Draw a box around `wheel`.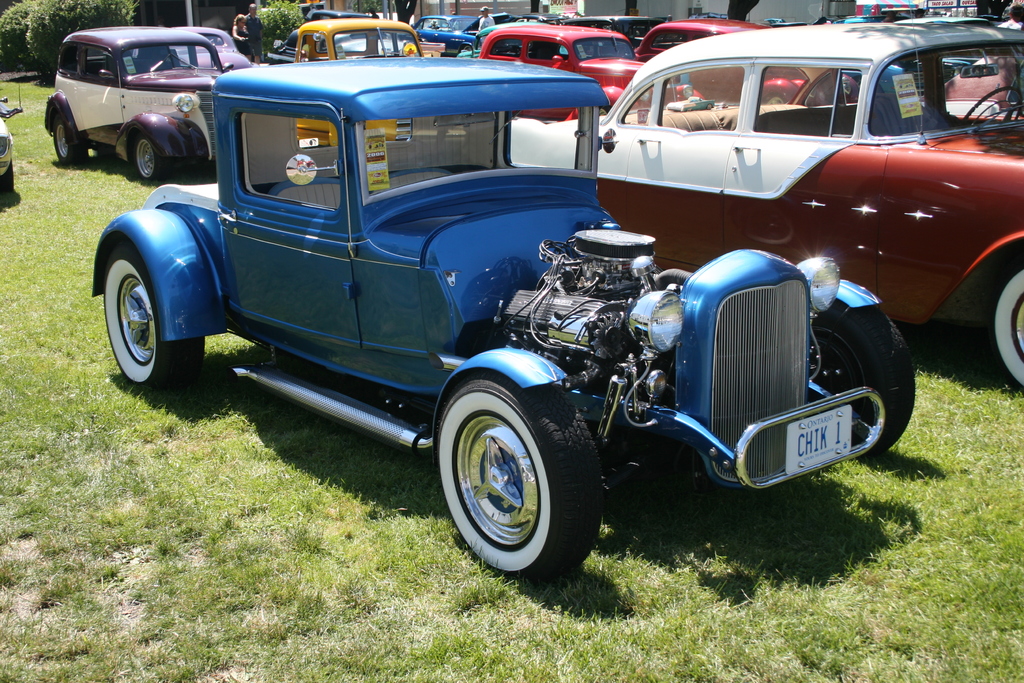
{"x1": 438, "y1": 377, "x2": 600, "y2": 577}.
